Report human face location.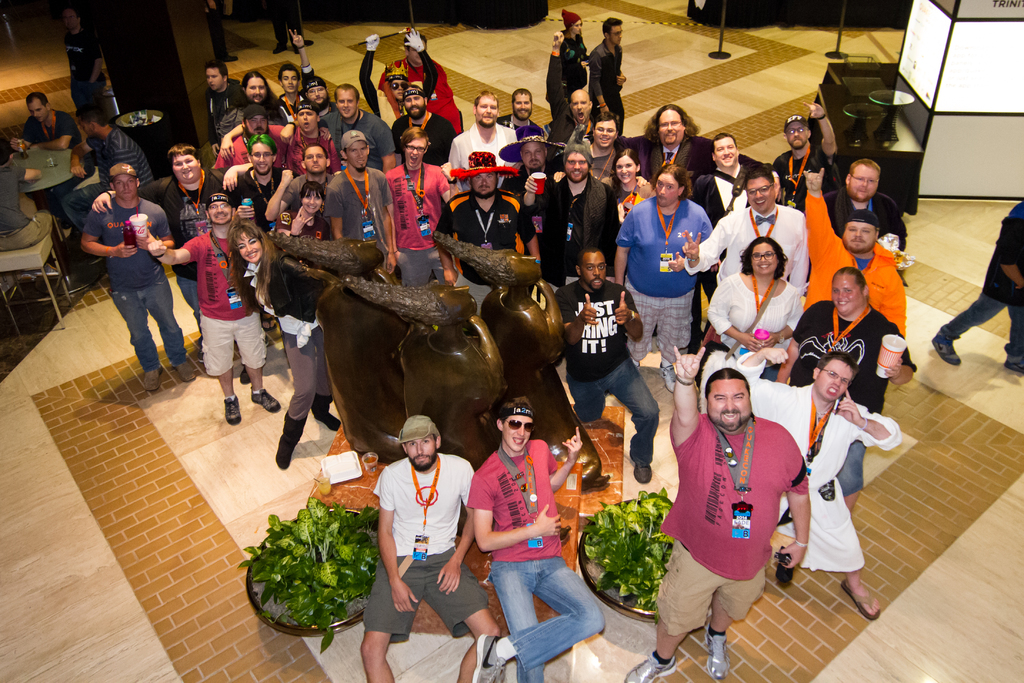
Report: (655,175,677,208).
